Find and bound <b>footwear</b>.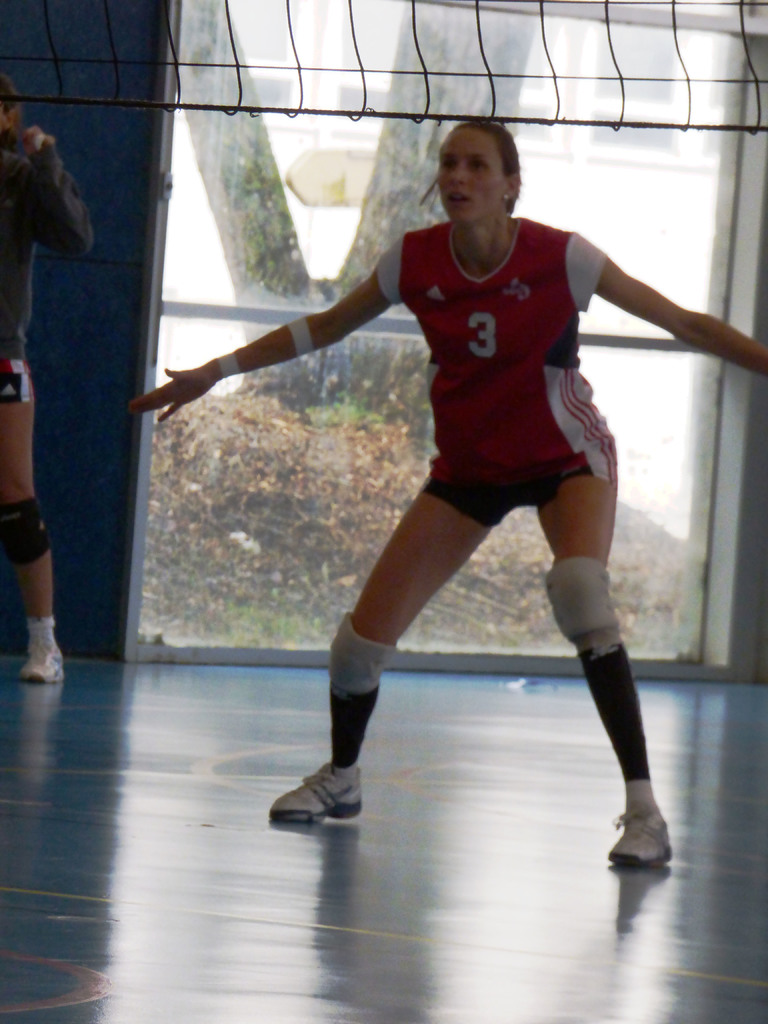
Bound: <region>595, 822, 677, 870</region>.
